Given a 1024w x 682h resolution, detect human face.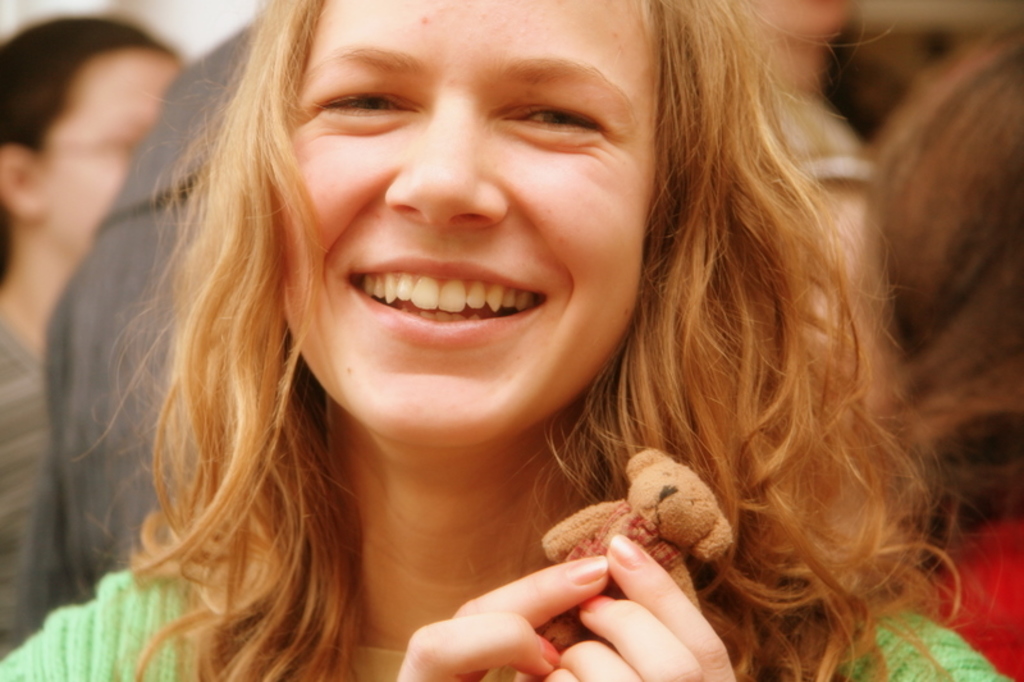
bbox=(45, 51, 180, 251).
